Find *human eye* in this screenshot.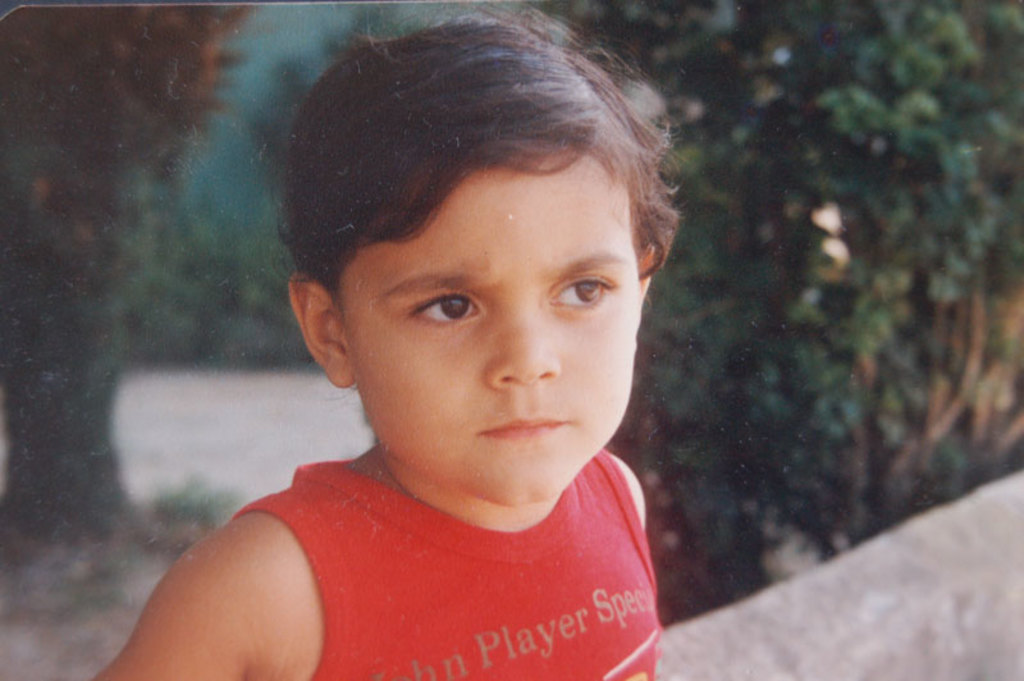
The bounding box for *human eye* is crop(545, 266, 625, 330).
